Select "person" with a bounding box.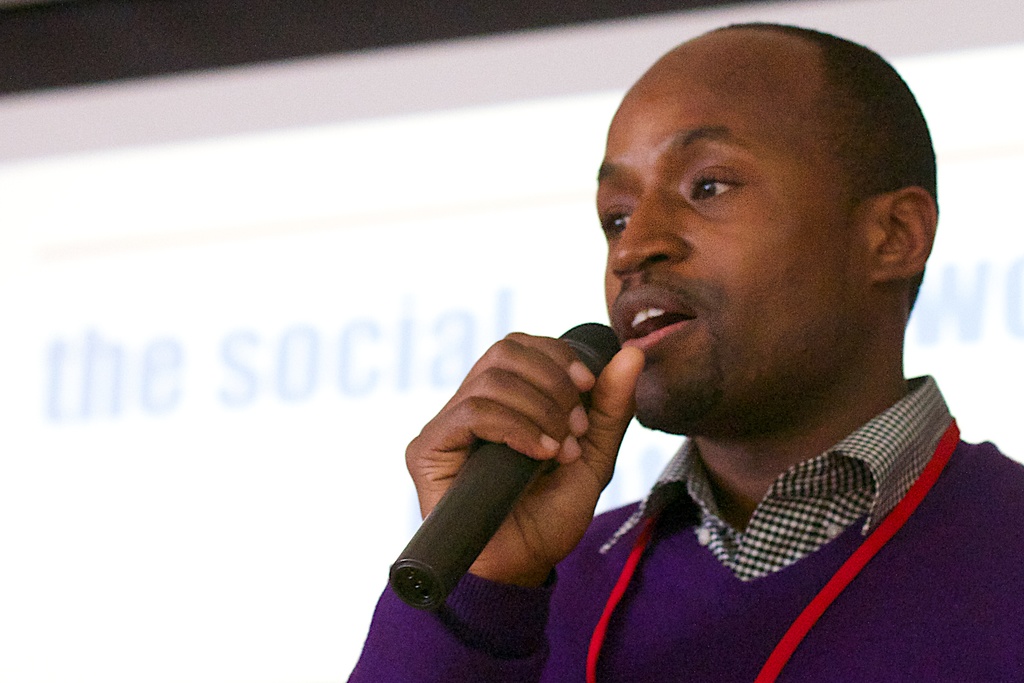
<bbox>346, 24, 1023, 682</bbox>.
